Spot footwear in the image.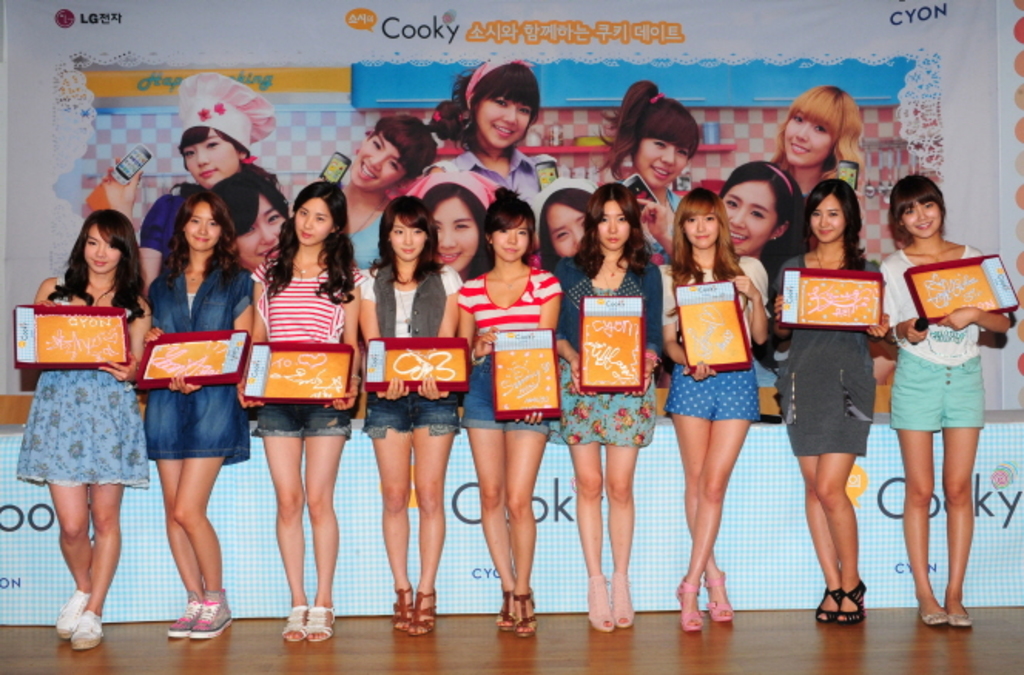
footwear found at (674,579,708,627).
